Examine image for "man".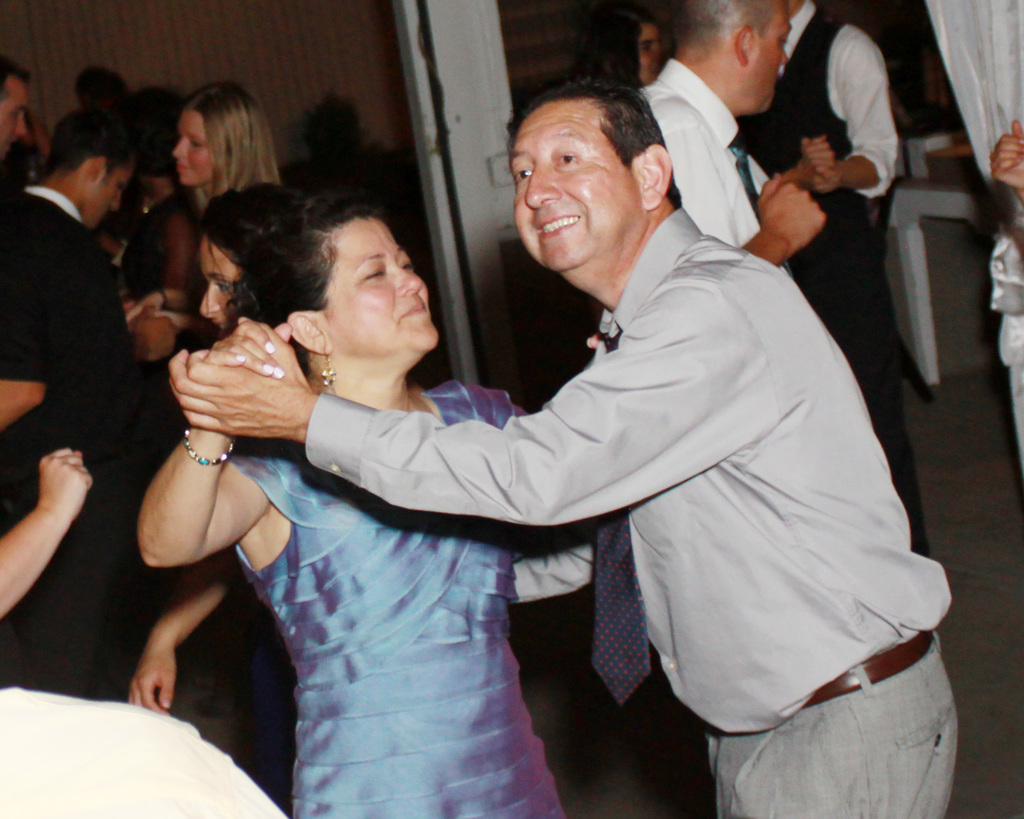
Examination result: bbox=(164, 70, 959, 818).
